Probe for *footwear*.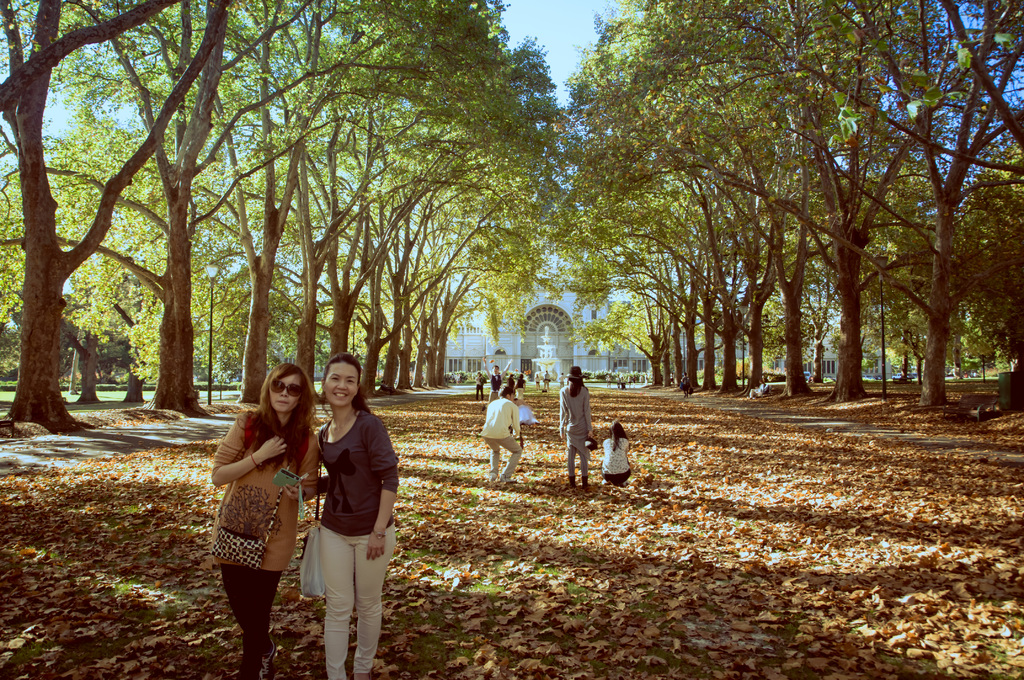
Probe result: (579,479,591,491).
